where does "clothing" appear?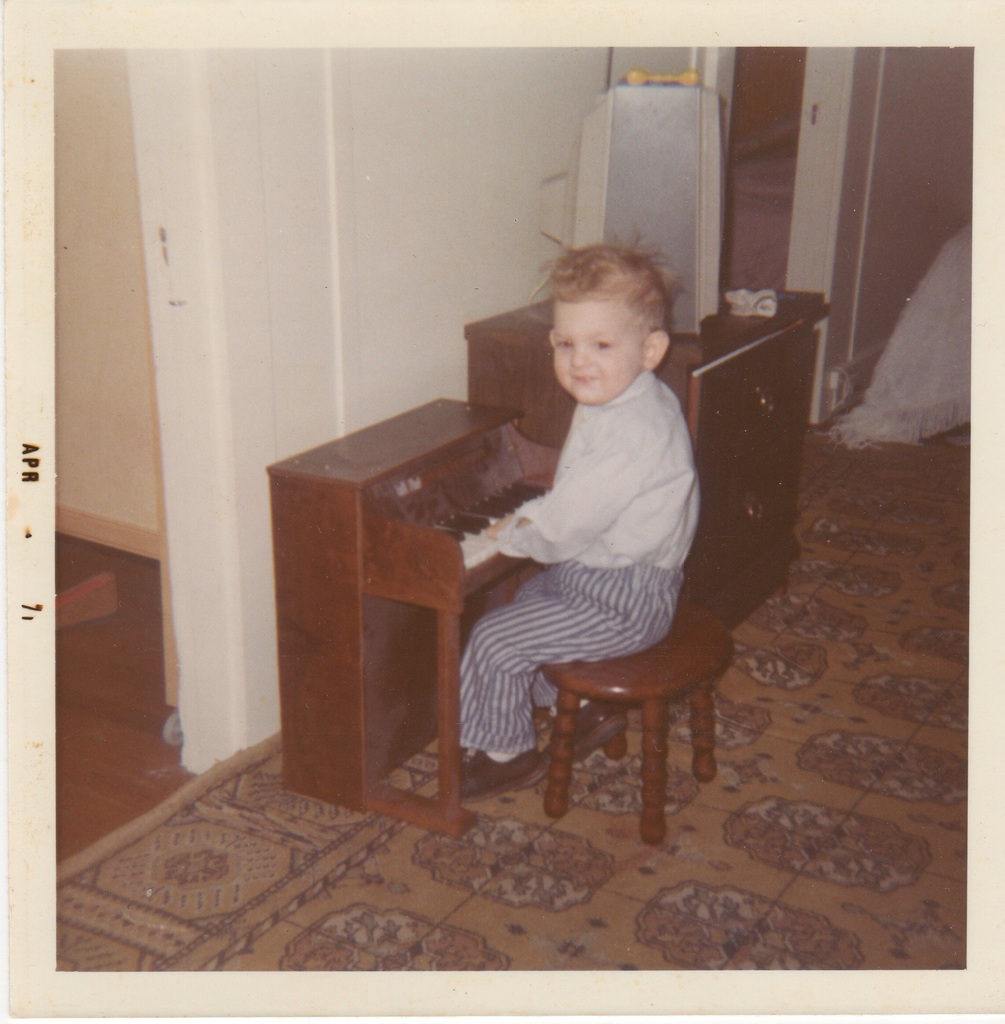
Appears at <region>455, 373, 702, 755</region>.
